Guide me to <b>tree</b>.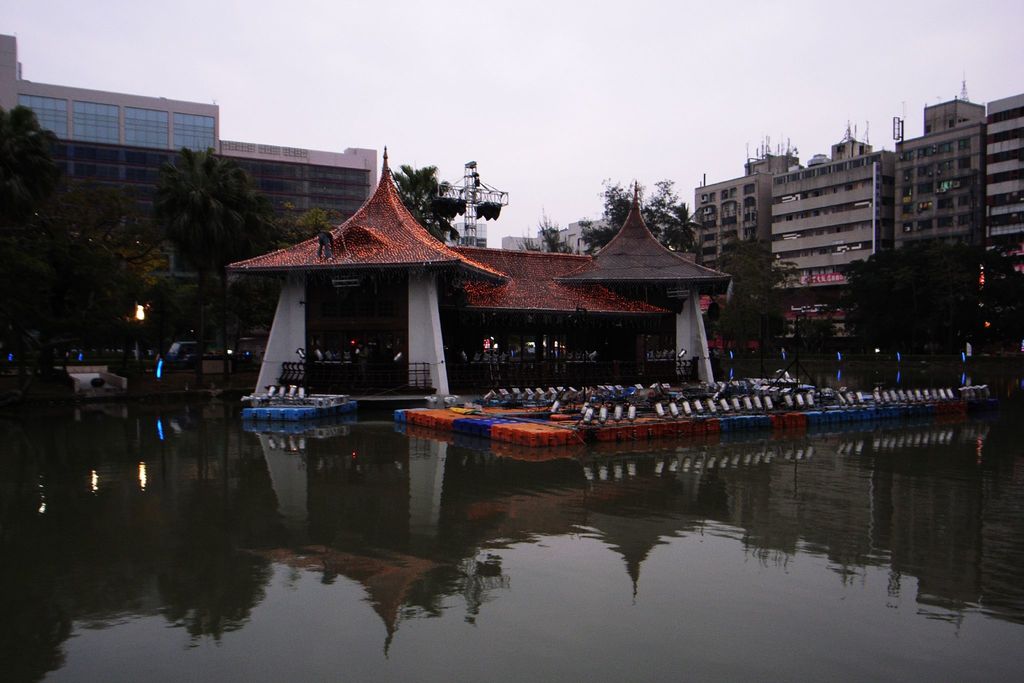
Guidance: {"left": 0, "top": 105, "right": 139, "bottom": 309}.
